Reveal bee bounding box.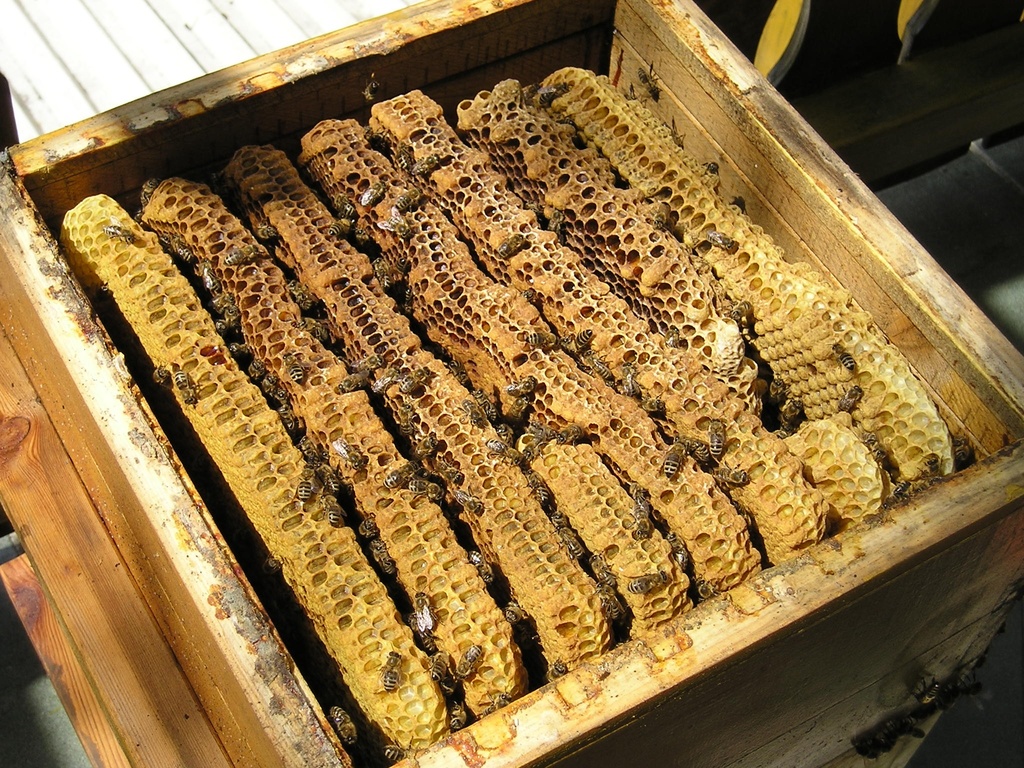
Revealed: (524,328,556,344).
